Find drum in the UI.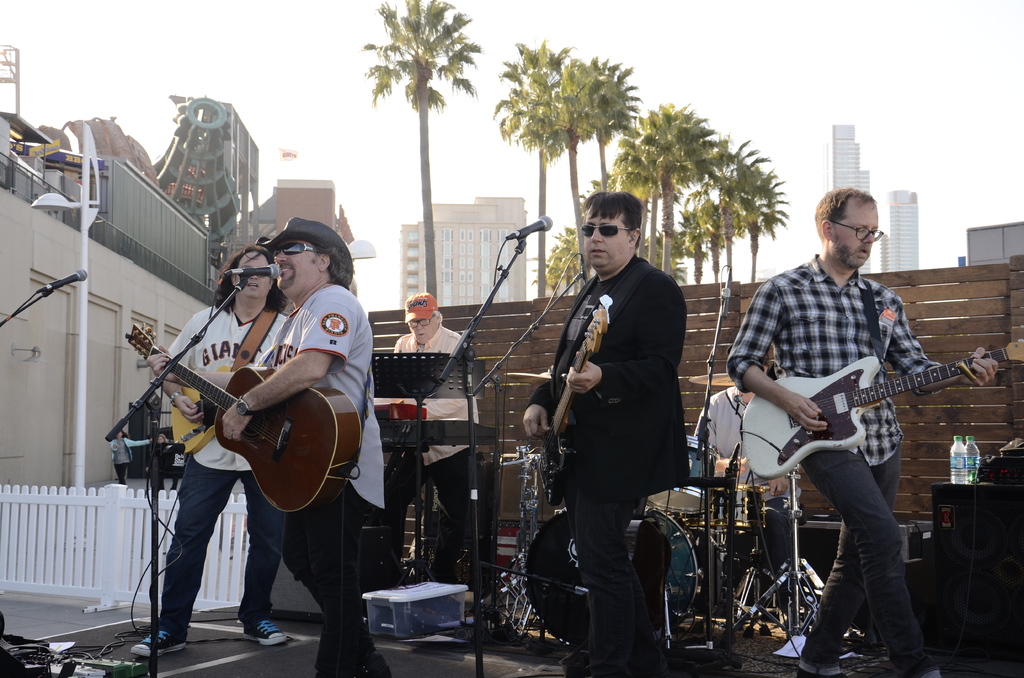
UI element at <region>649, 424, 716, 513</region>.
